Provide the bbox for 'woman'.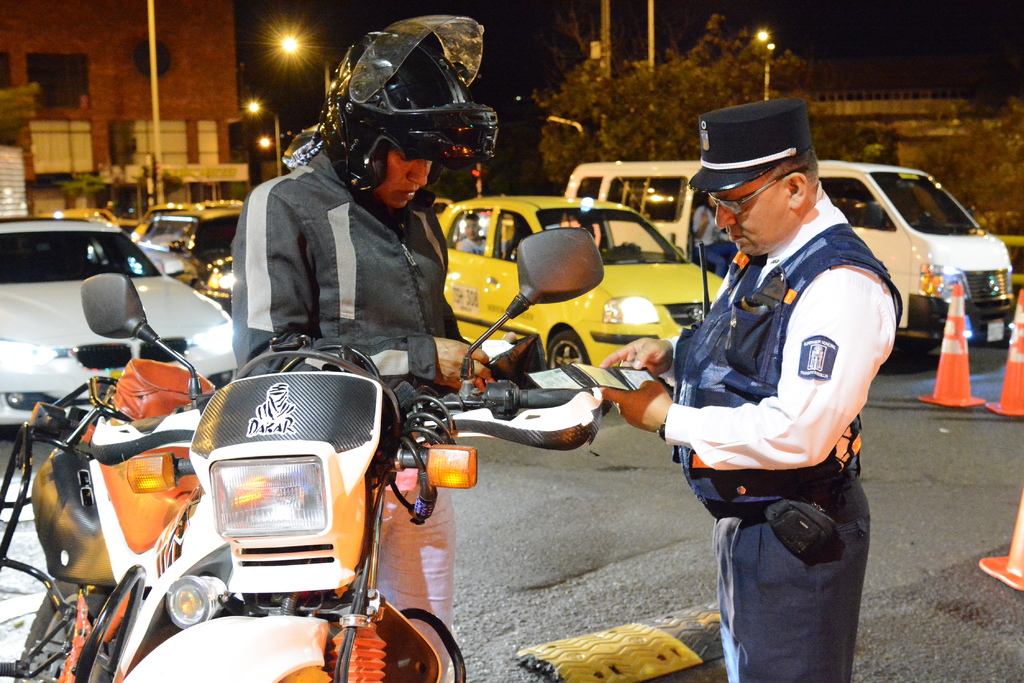
detection(692, 196, 739, 278).
